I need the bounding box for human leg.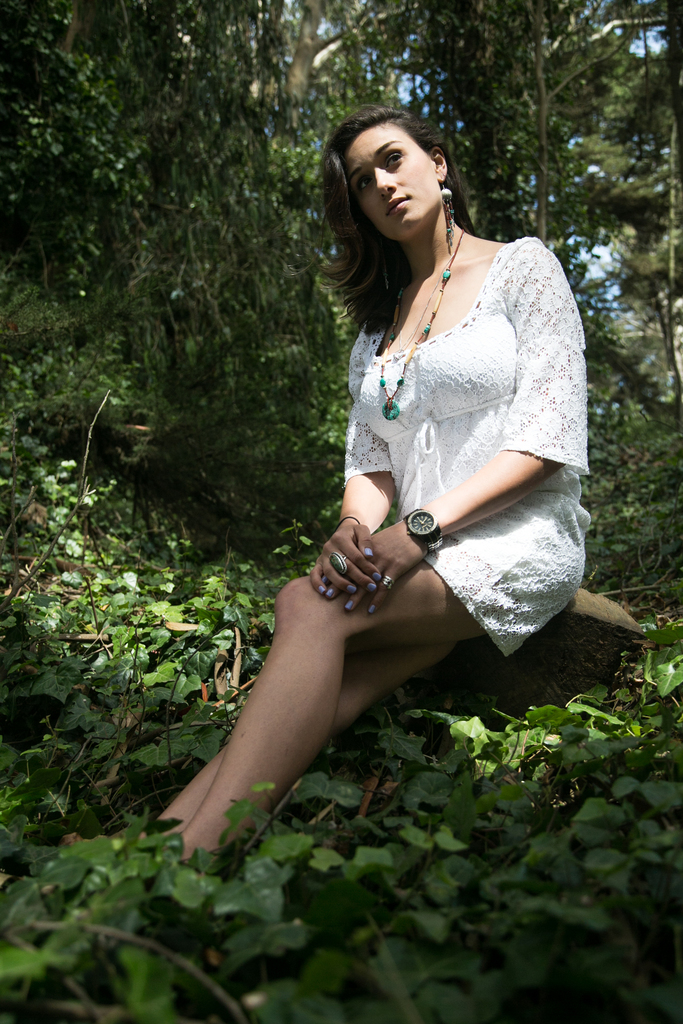
Here it is: <box>158,646,454,822</box>.
